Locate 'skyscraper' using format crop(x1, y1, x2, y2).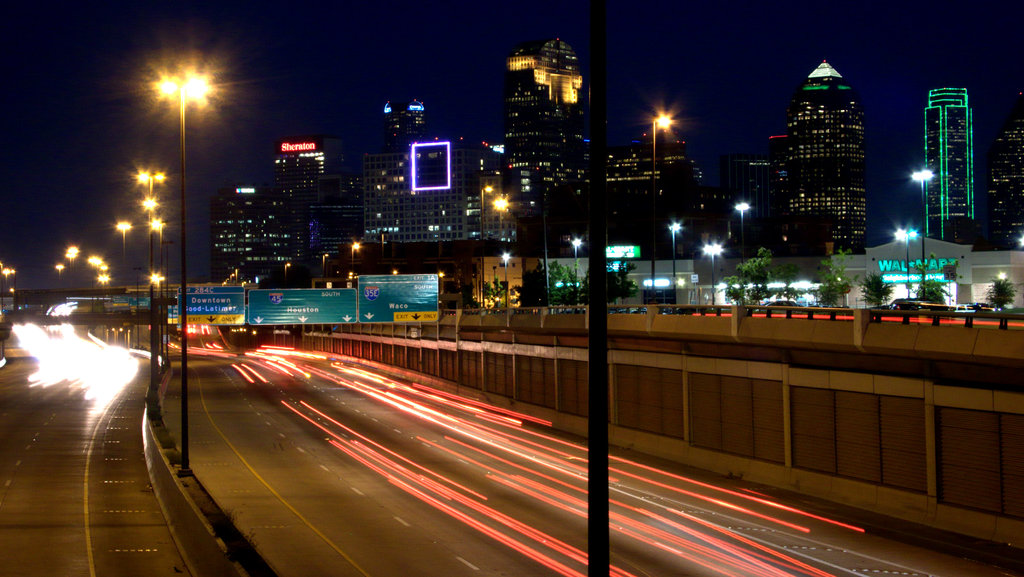
crop(921, 74, 984, 243).
